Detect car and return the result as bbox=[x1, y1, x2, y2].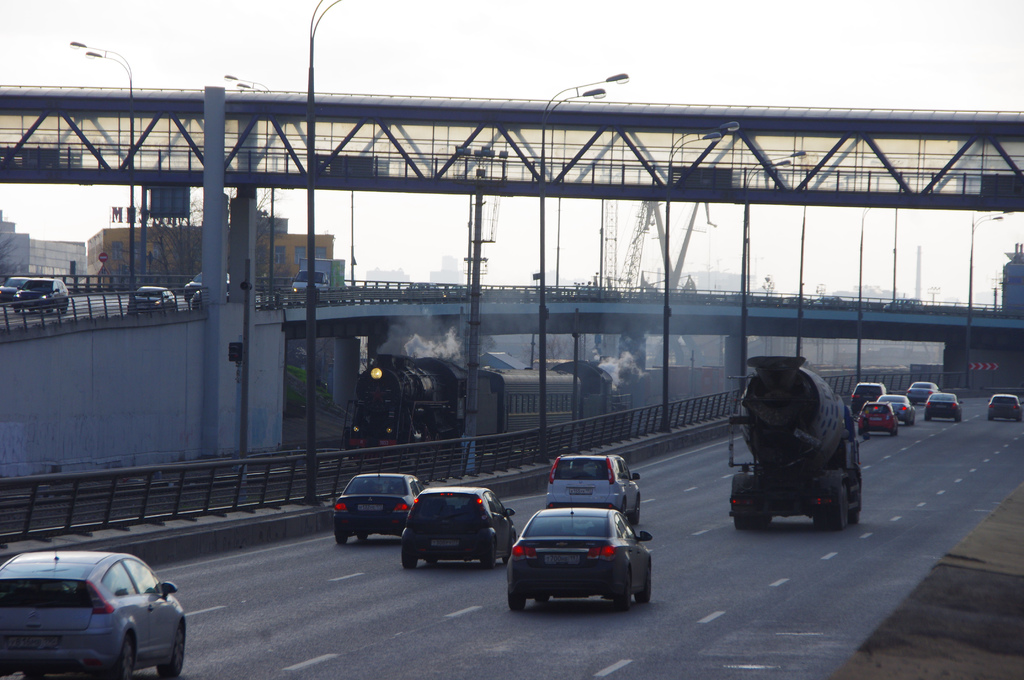
bbox=[3, 549, 176, 670].
